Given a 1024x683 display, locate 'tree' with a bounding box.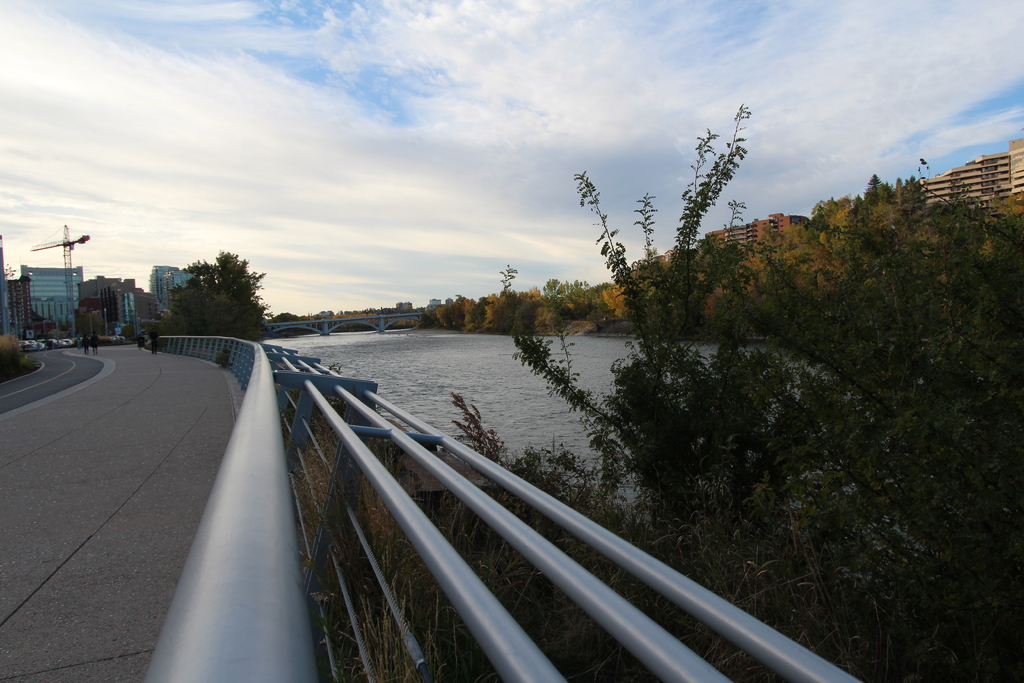
Located: 211, 244, 260, 342.
